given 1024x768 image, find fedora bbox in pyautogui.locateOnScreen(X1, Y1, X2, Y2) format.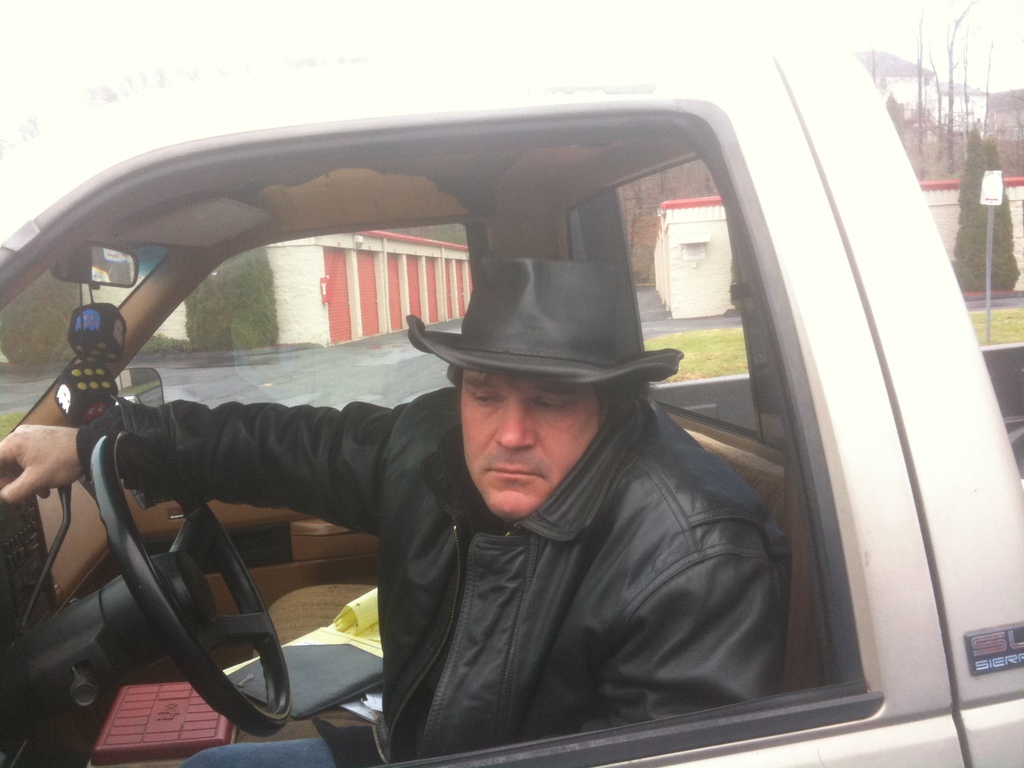
pyautogui.locateOnScreen(407, 252, 684, 383).
